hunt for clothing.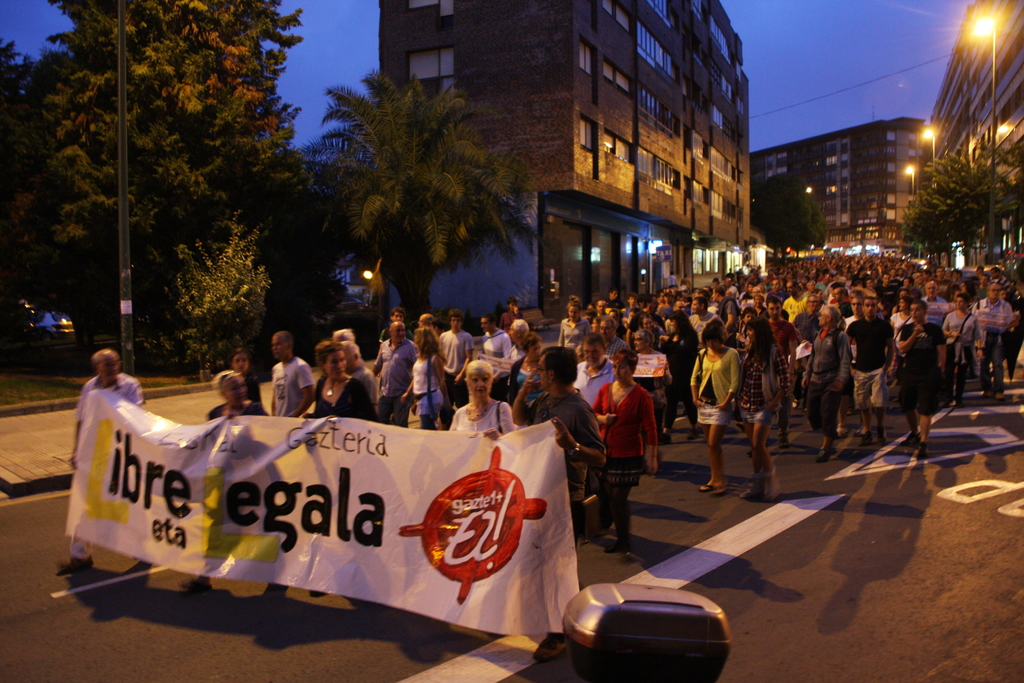
Hunted down at l=312, t=377, r=374, b=588.
